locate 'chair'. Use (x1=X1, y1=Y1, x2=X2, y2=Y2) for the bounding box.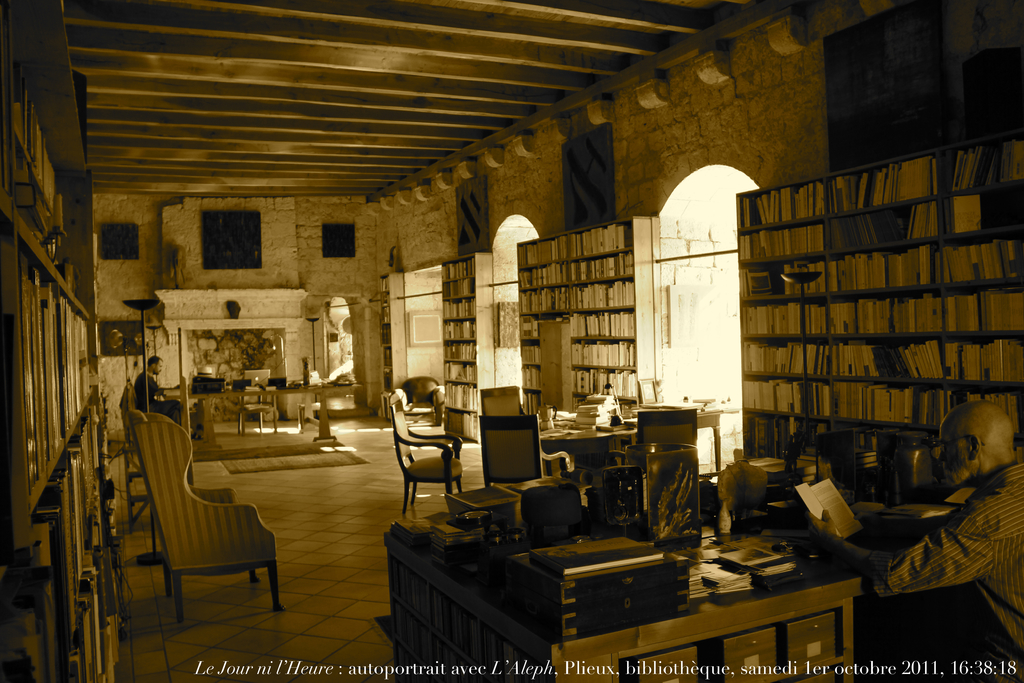
(x1=390, y1=392, x2=463, y2=514).
